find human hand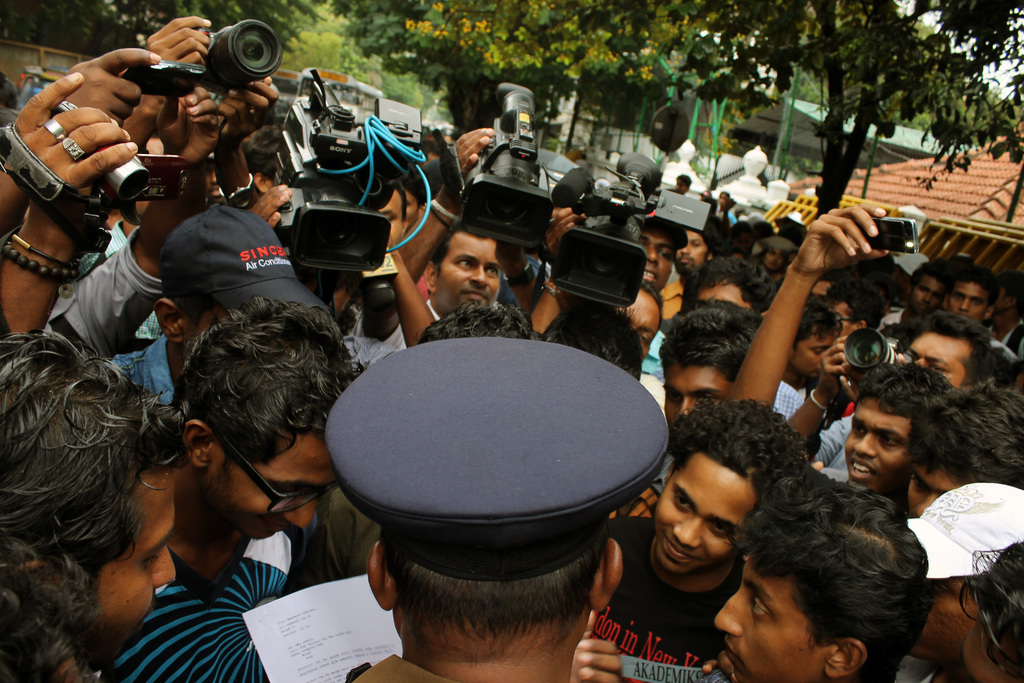
[left=698, top=646, right=735, bottom=682]
